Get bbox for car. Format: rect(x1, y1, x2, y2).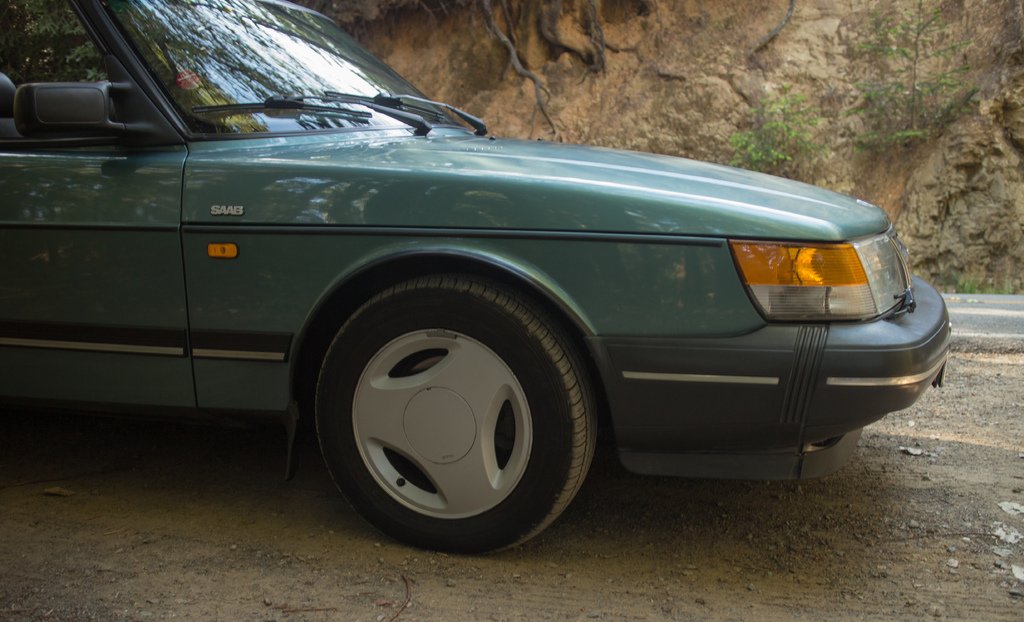
rect(0, 0, 955, 557).
